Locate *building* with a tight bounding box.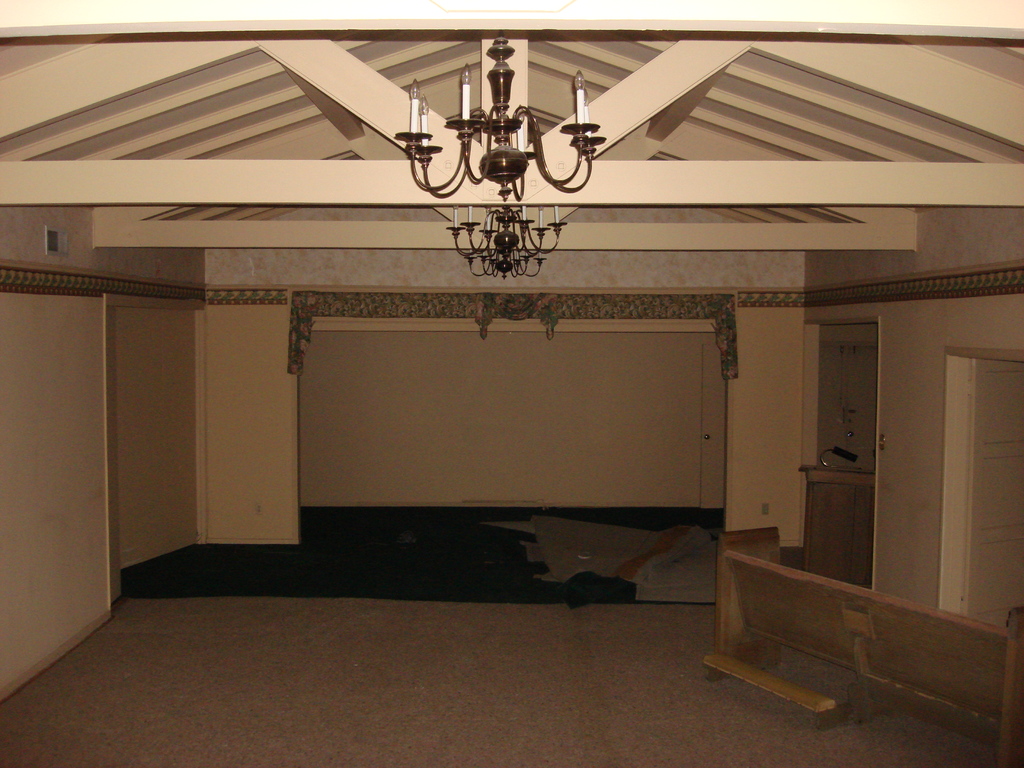
crop(0, 16, 1023, 767).
